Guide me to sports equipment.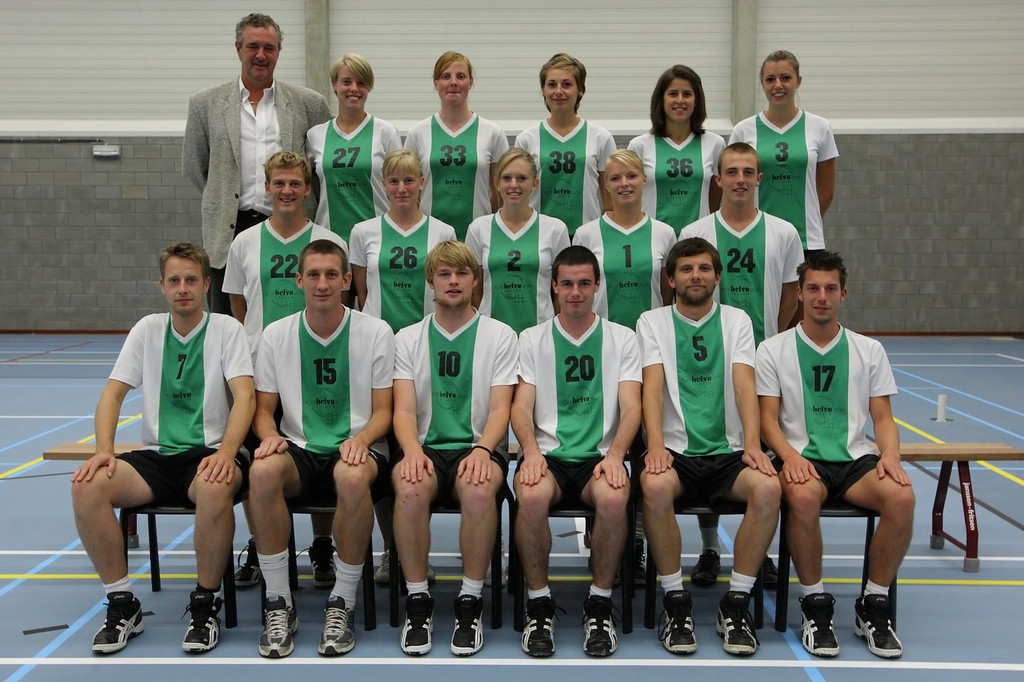
Guidance: {"x1": 317, "y1": 593, "x2": 355, "y2": 655}.
